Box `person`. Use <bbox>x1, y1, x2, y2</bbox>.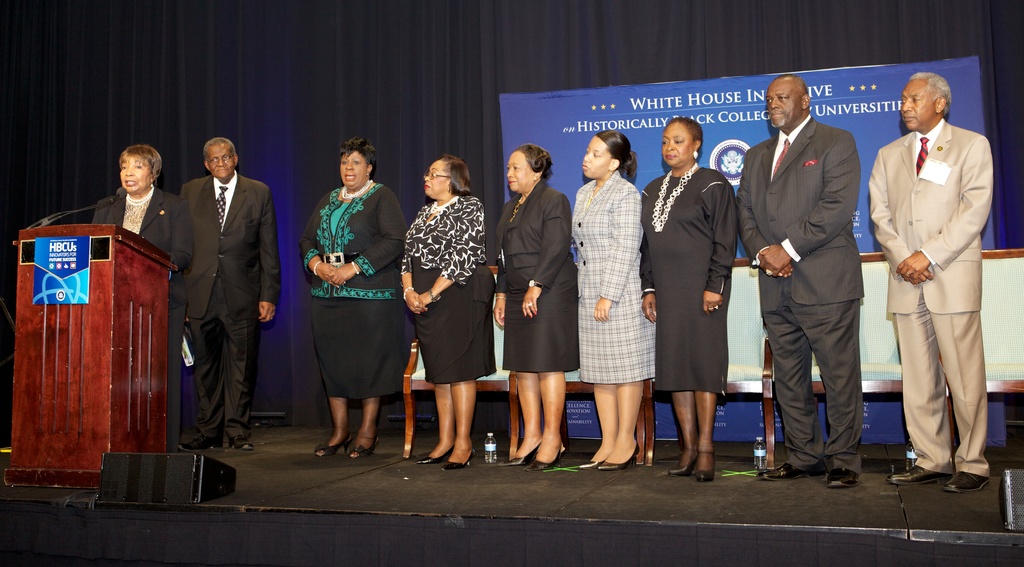
<bbox>399, 156, 489, 468</bbox>.
